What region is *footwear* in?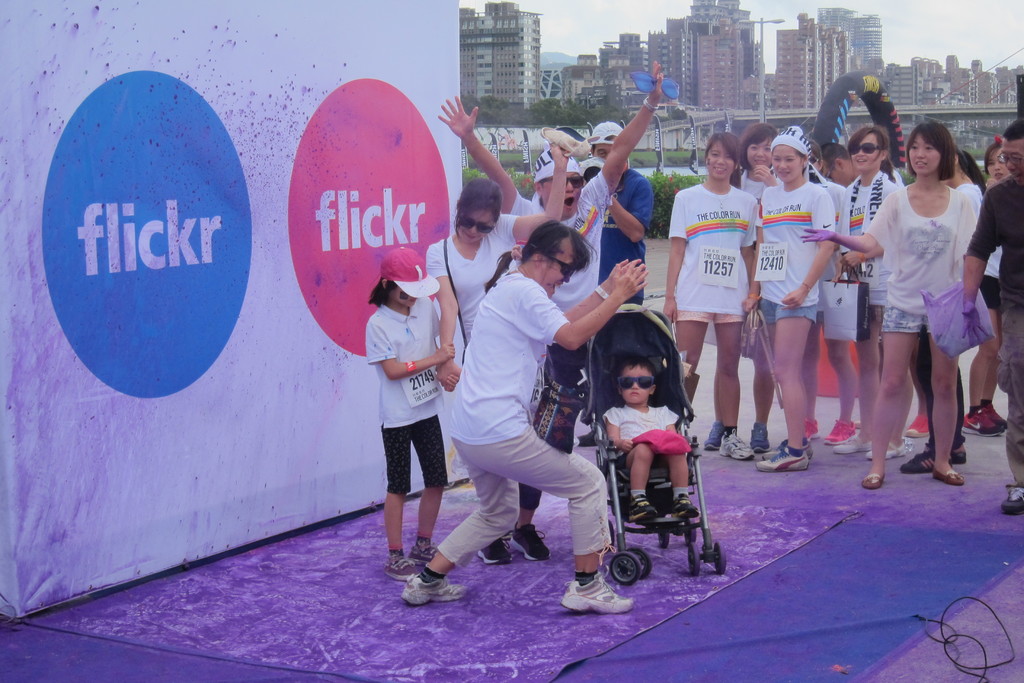
x1=961 y1=409 x2=1002 y2=436.
